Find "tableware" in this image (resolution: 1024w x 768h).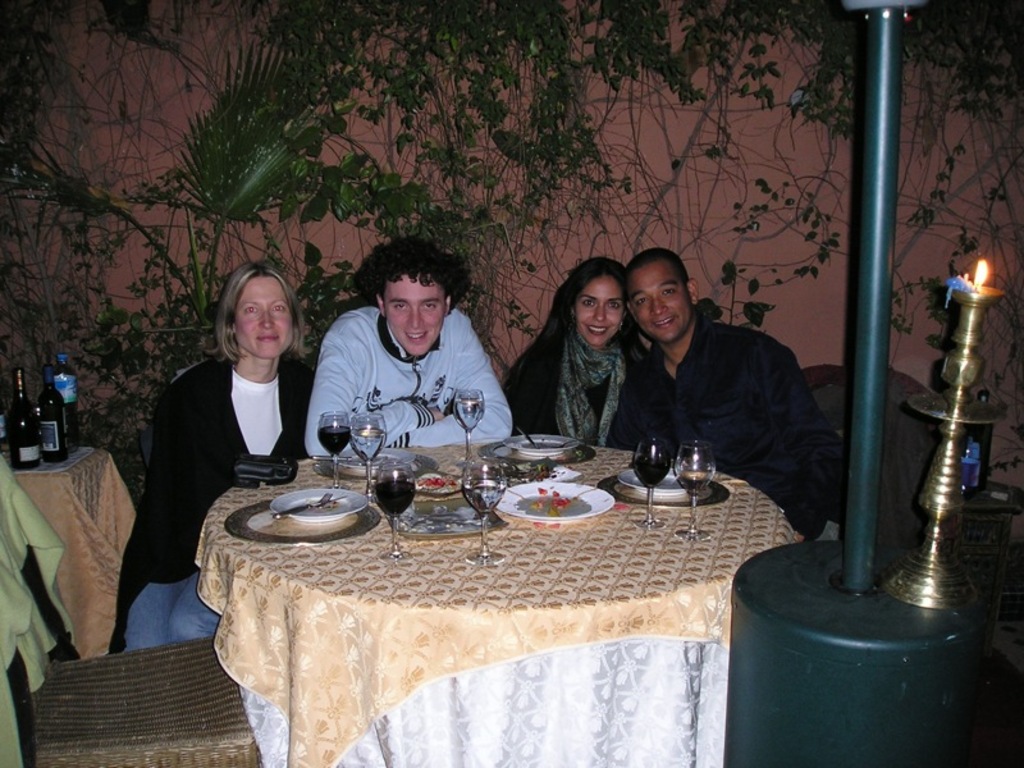
box=[315, 456, 439, 484].
